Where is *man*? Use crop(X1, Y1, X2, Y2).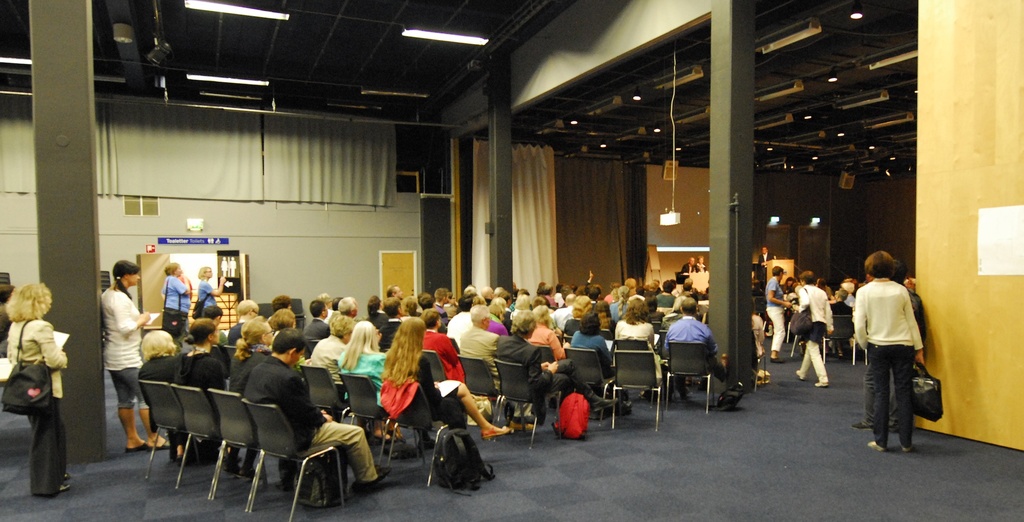
crop(799, 277, 834, 389).
